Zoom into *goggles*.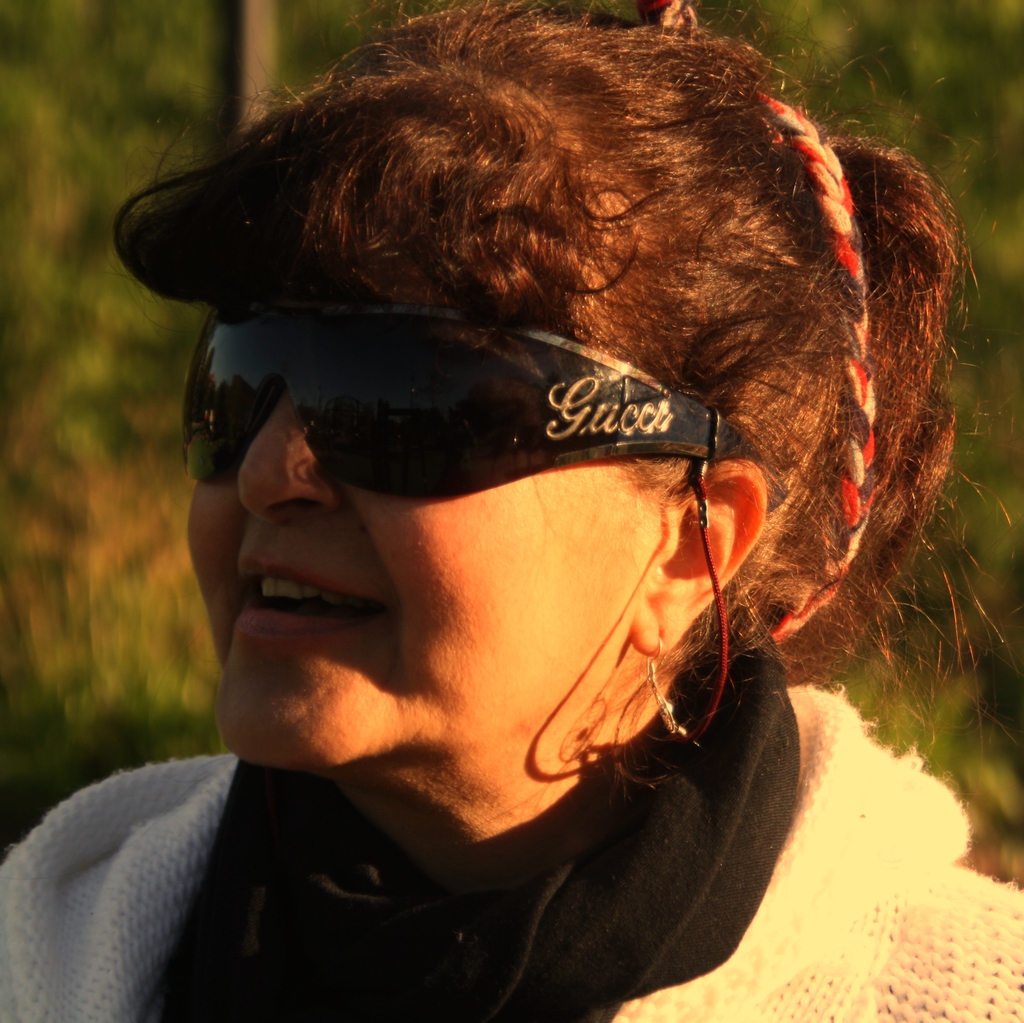
Zoom target: rect(186, 291, 685, 522).
